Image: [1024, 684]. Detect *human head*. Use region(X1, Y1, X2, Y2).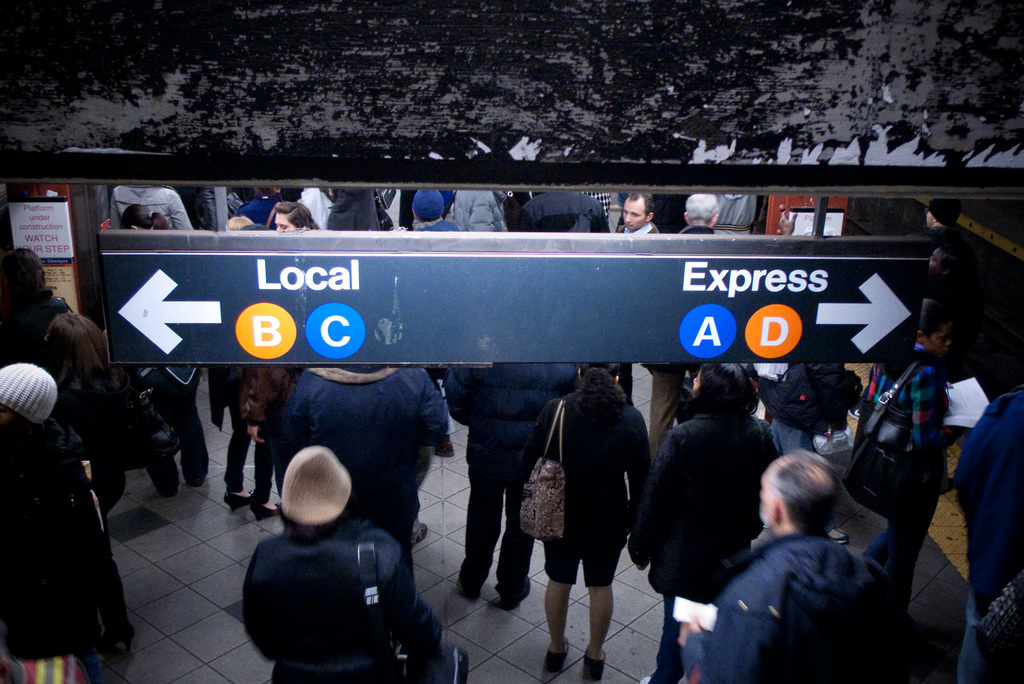
region(577, 362, 621, 386).
